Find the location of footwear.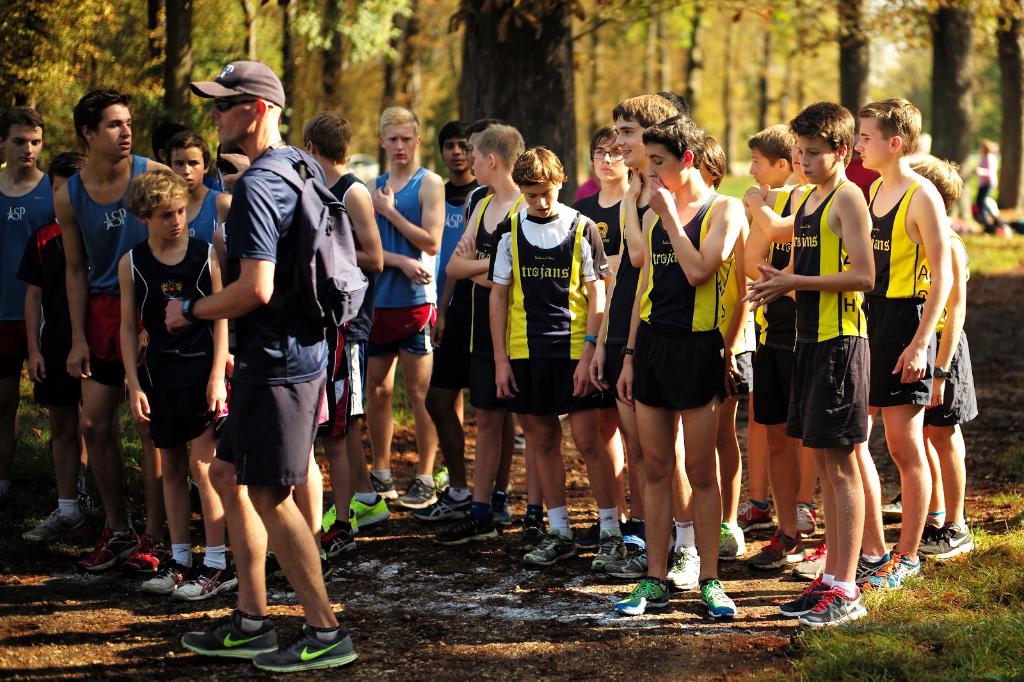
Location: BBox(917, 524, 948, 545).
